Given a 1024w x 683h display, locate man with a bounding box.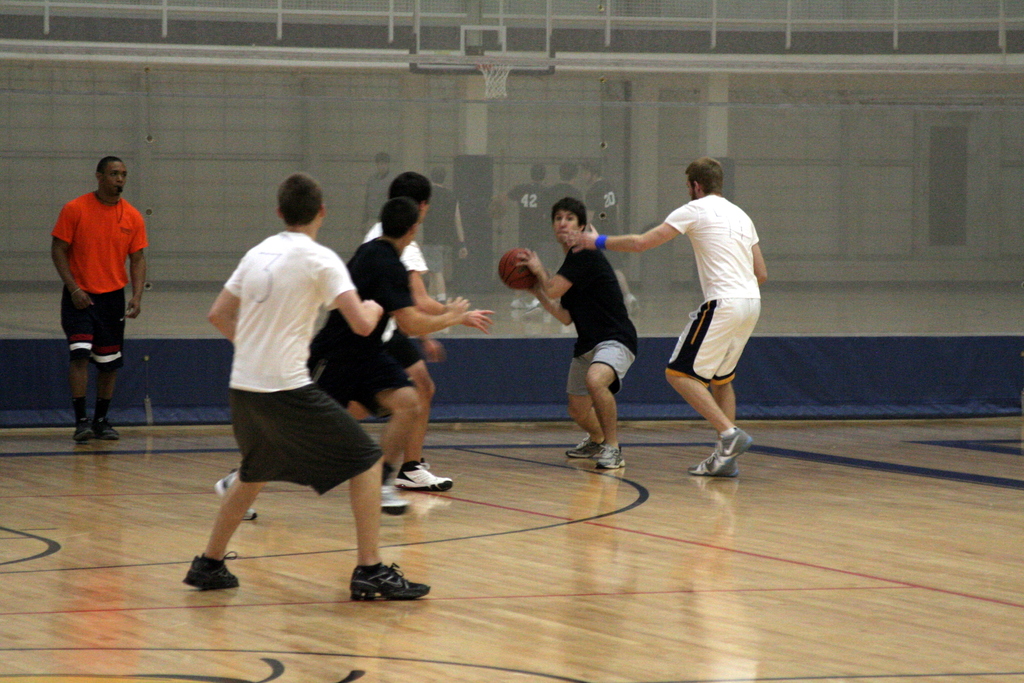
Located: box(186, 172, 429, 600).
